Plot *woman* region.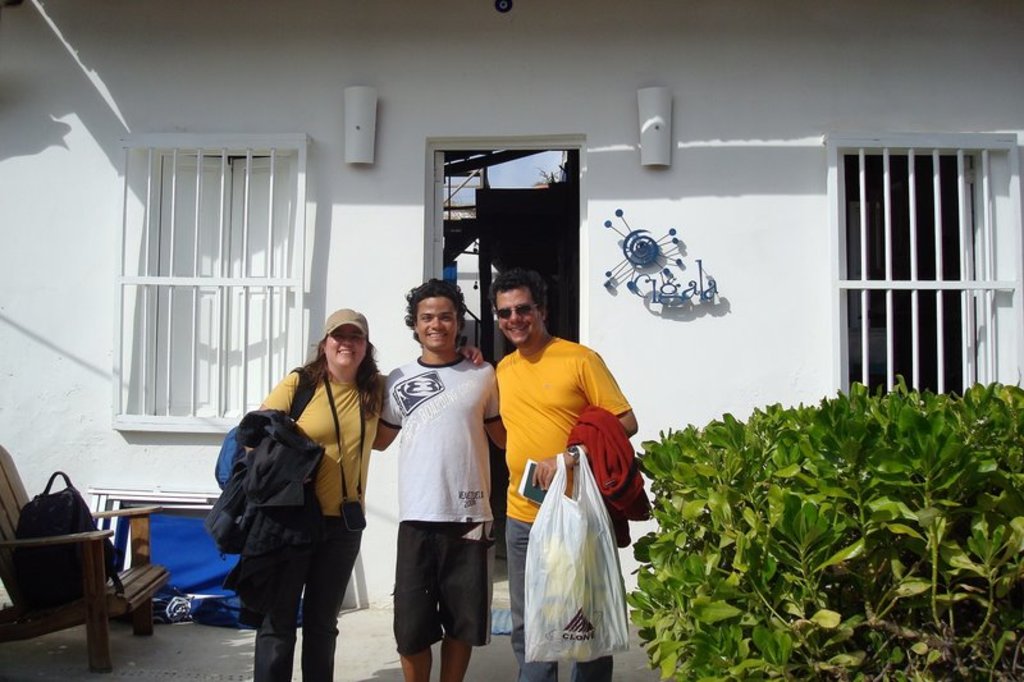
Plotted at x1=197 y1=313 x2=485 y2=681.
